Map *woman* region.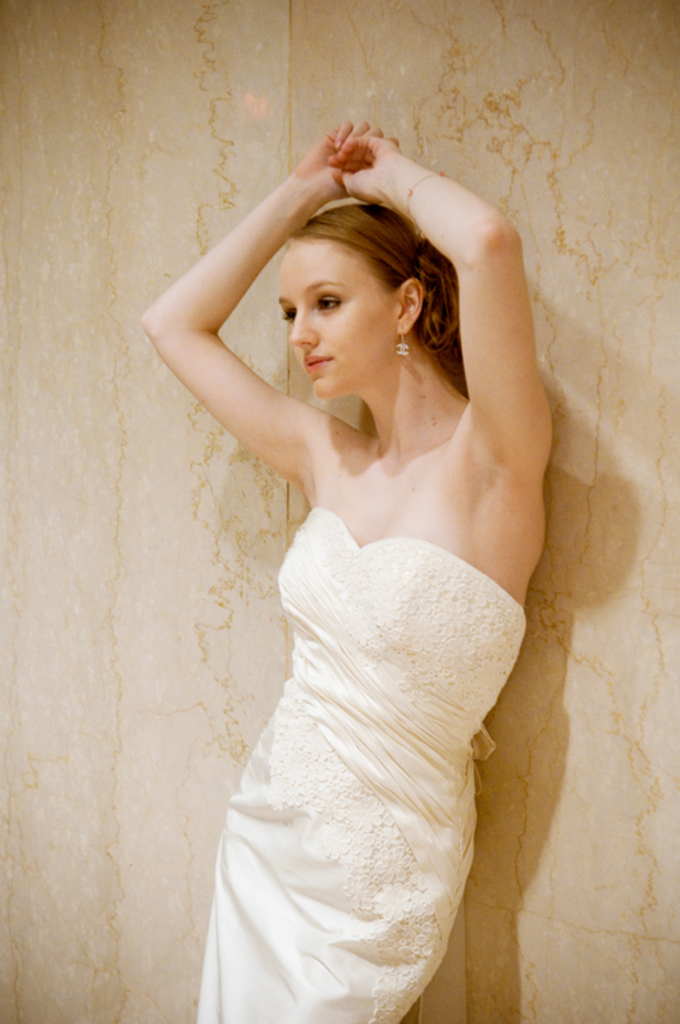
Mapped to [left=149, top=93, right=576, bottom=1023].
